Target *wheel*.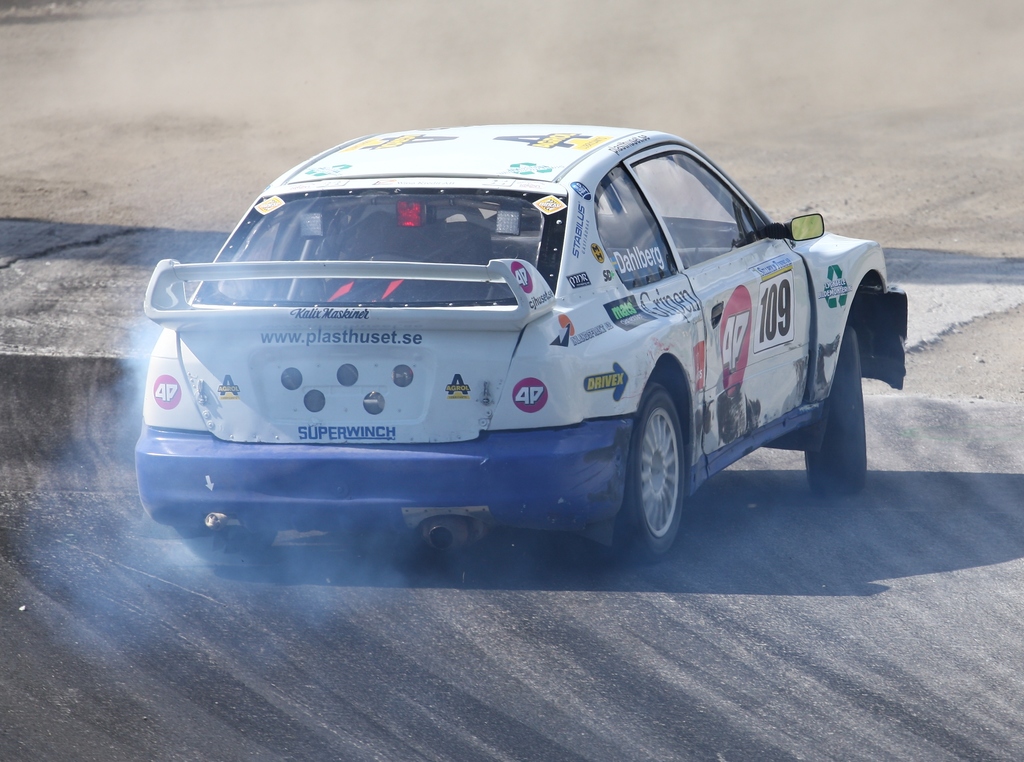
Target region: Rect(805, 327, 867, 498).
